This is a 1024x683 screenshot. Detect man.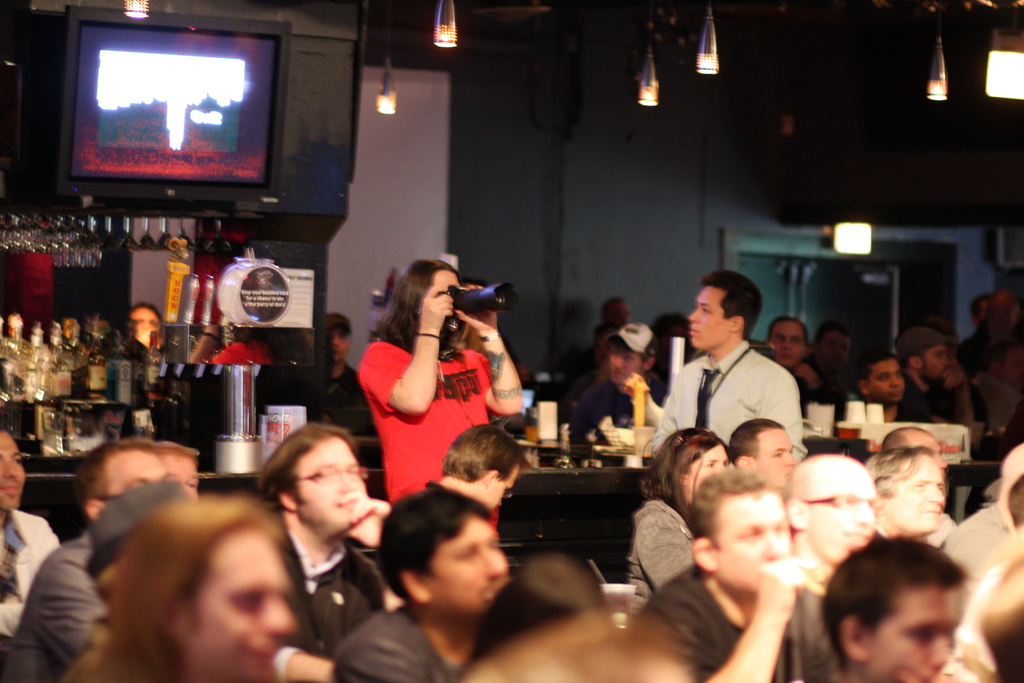
box=[654, 289, 817, 488].
